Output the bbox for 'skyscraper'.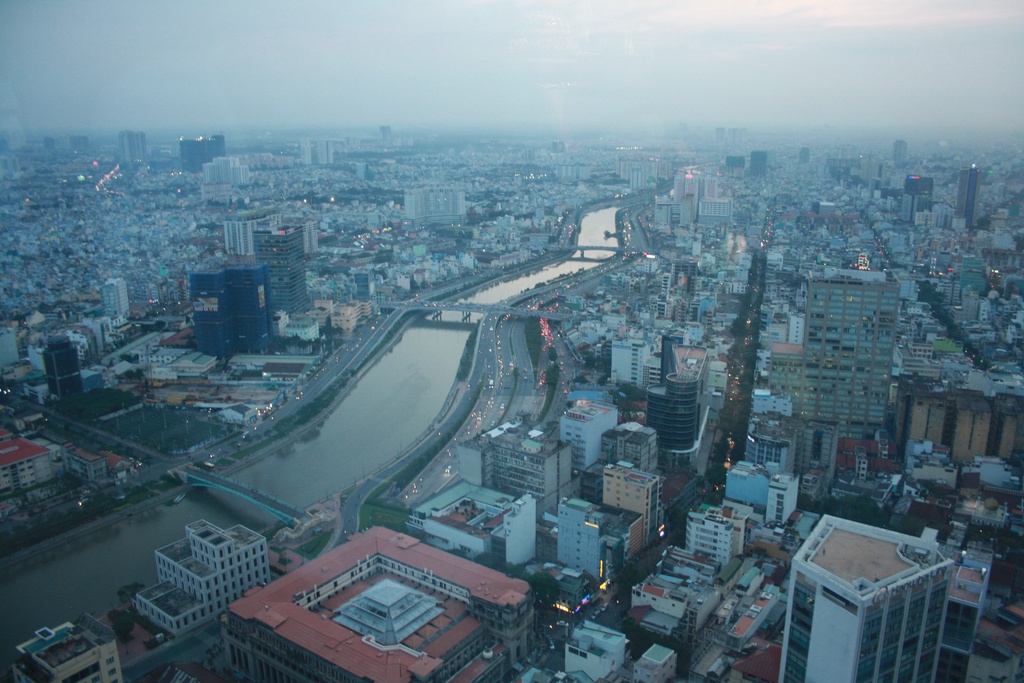
[x1=897, y1=347, x2=1023, y2=469].
